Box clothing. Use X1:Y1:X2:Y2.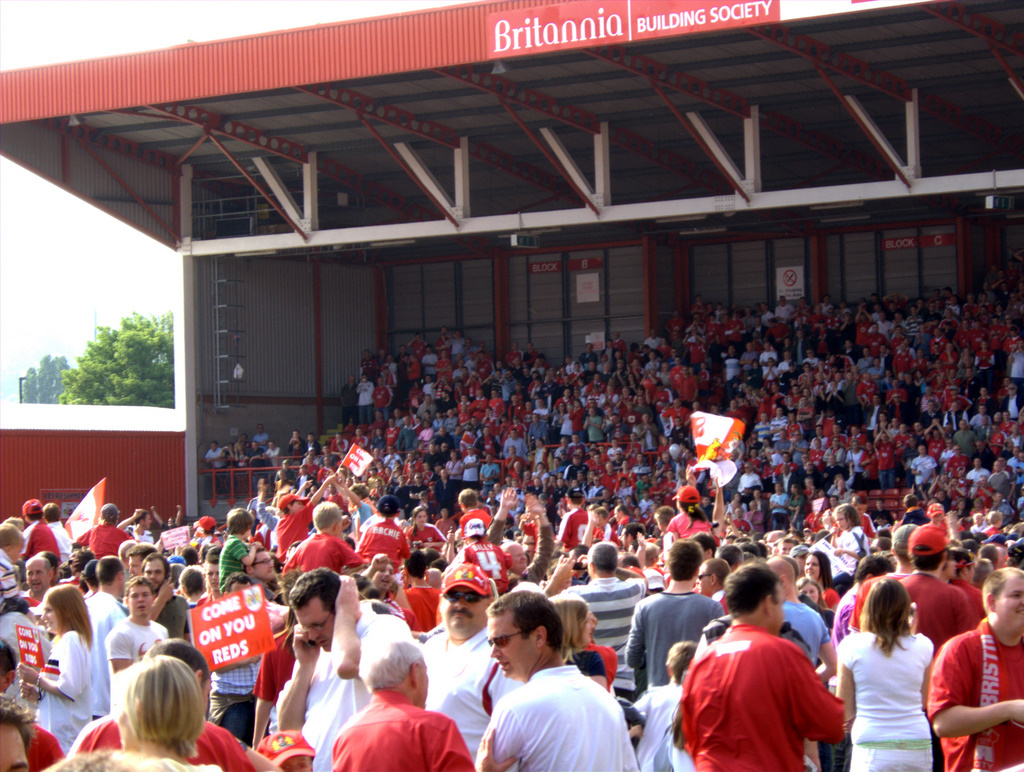
85:590:124:666.
